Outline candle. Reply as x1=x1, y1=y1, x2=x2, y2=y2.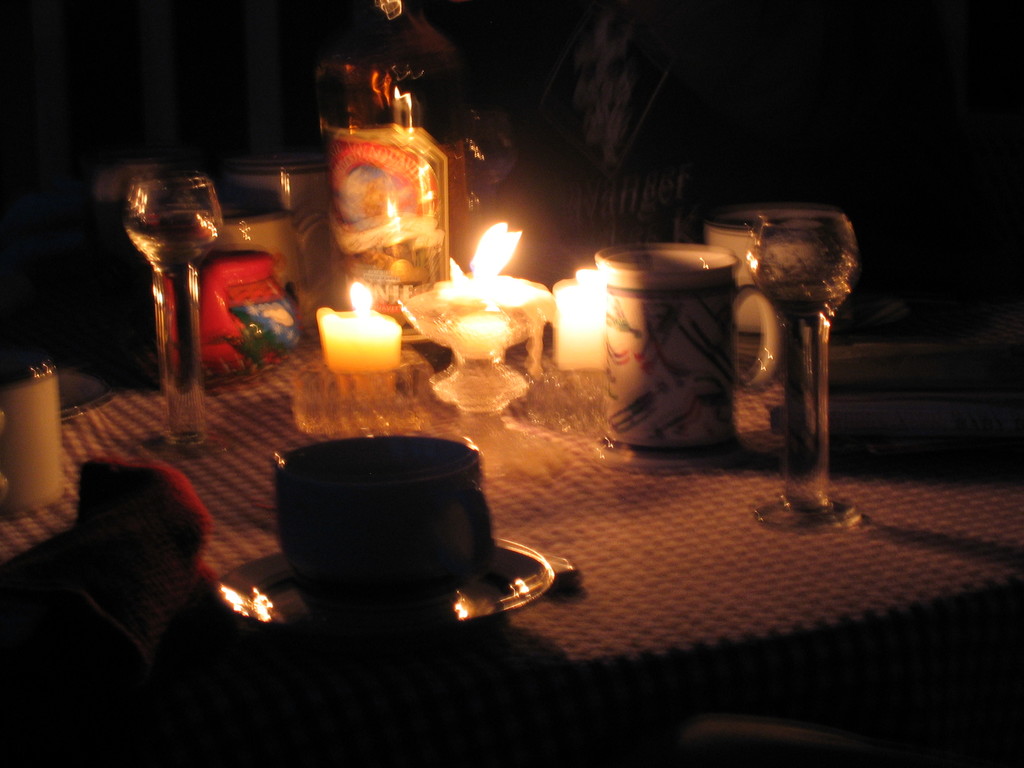
x1=316, y1=280, x2=399, y2=373.
